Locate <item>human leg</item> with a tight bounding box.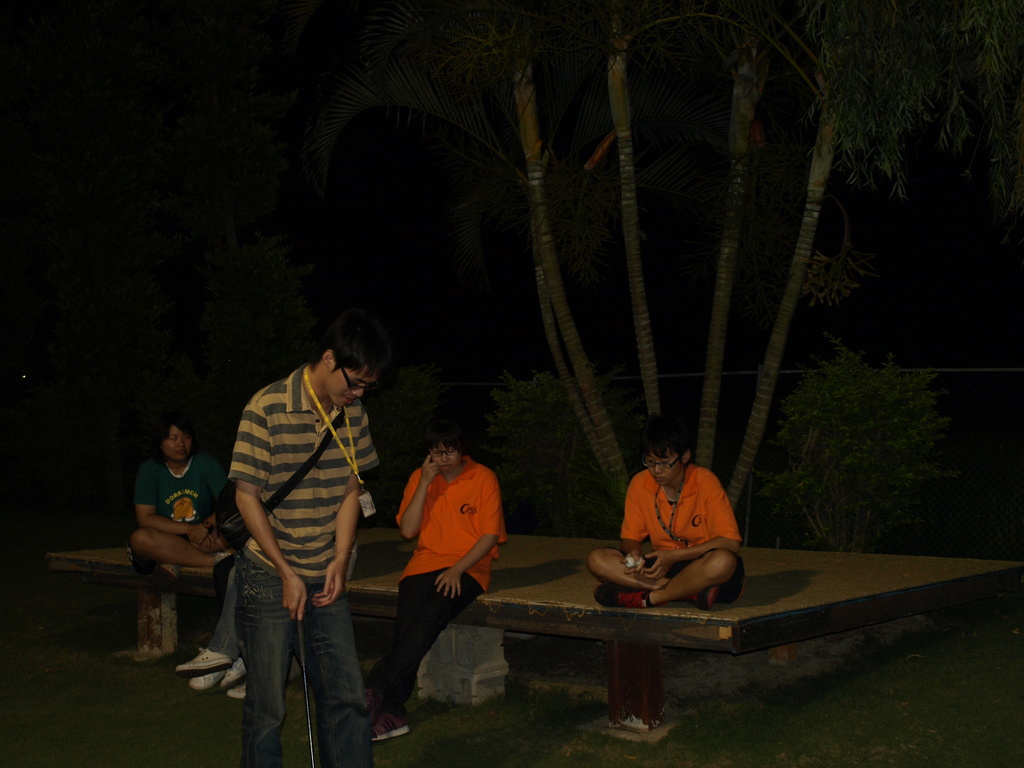
<bbox>214, 524, 363, 756</bbox>.
